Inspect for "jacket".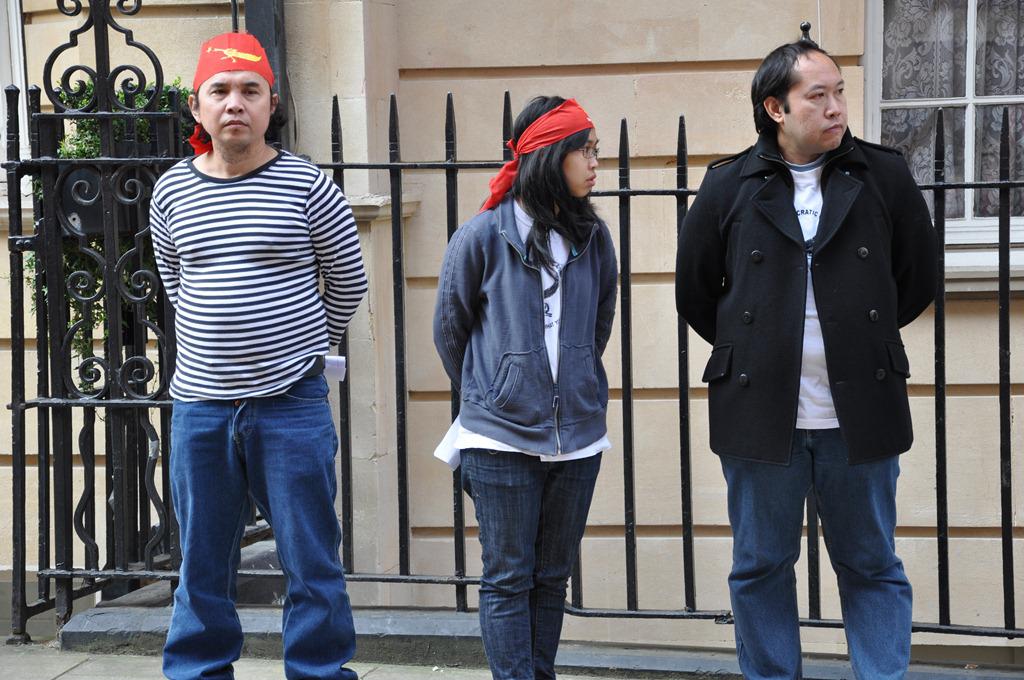
Inspection: box=[676, 131, 949, 464].
